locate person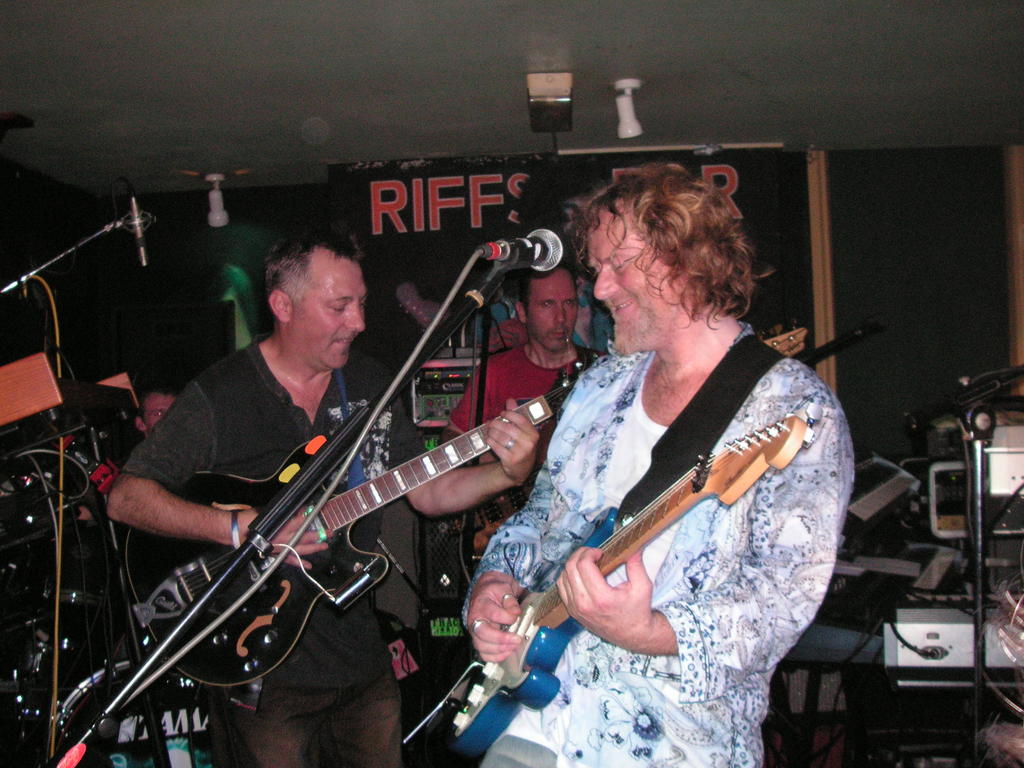
detection(458, 166, 858, 767)
